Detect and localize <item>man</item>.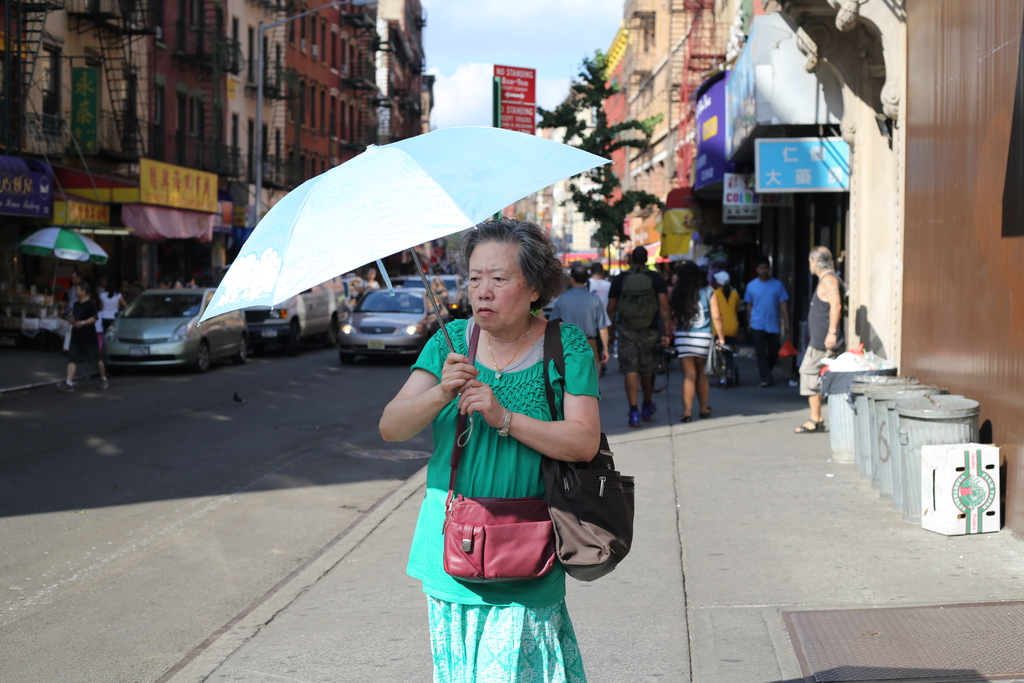
Localized at 587 258 614 354.
